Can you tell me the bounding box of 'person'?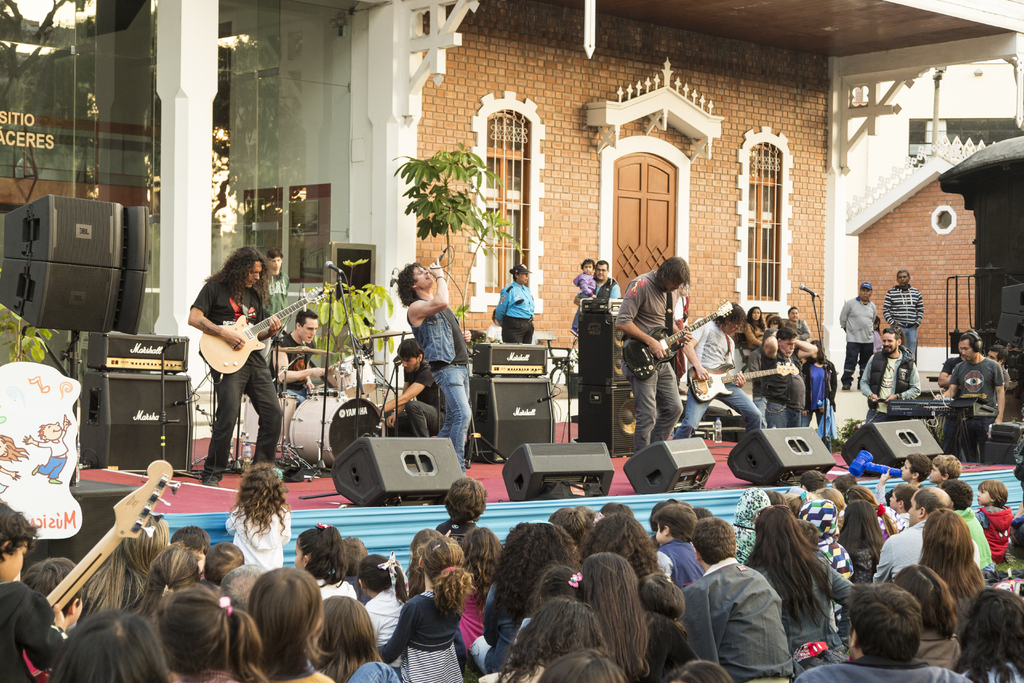
detection(495, 259, 536, 341).
